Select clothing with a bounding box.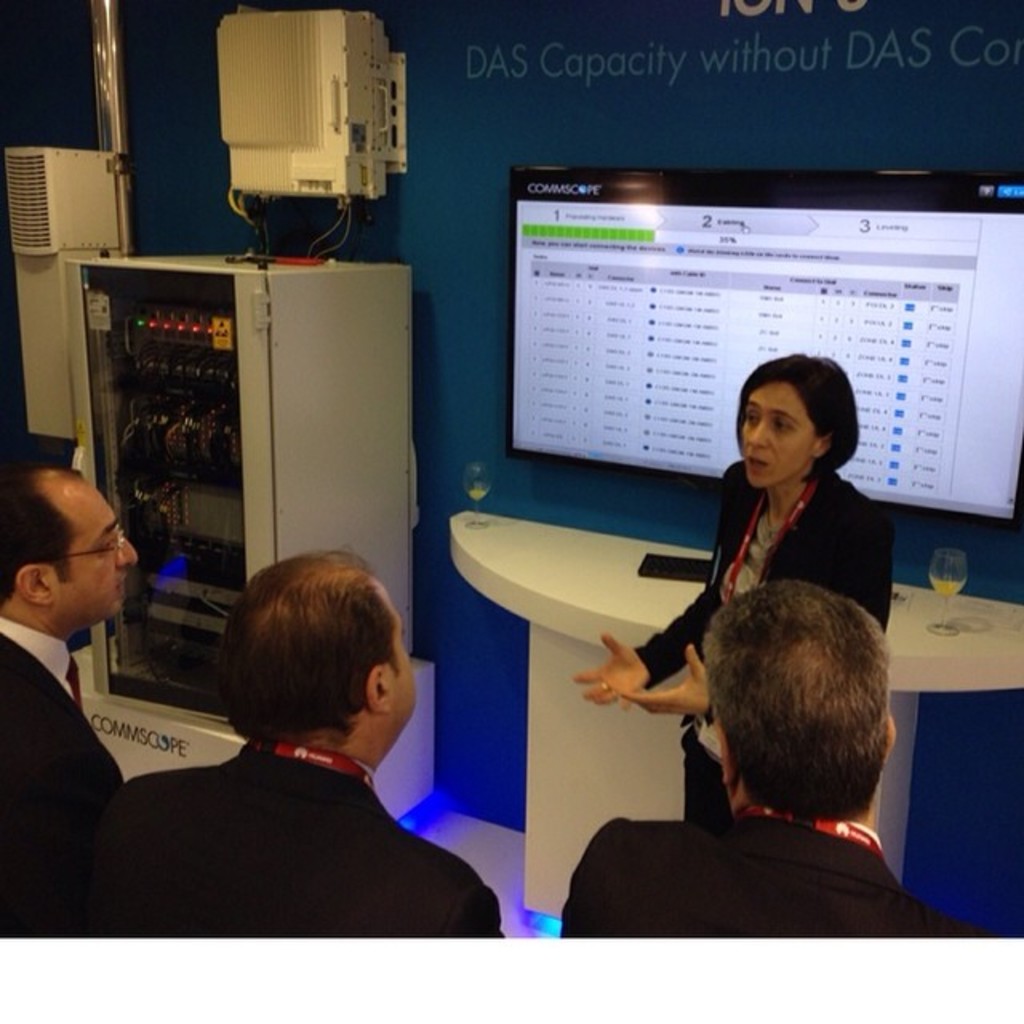
region(552, 798, 1000, 933).
